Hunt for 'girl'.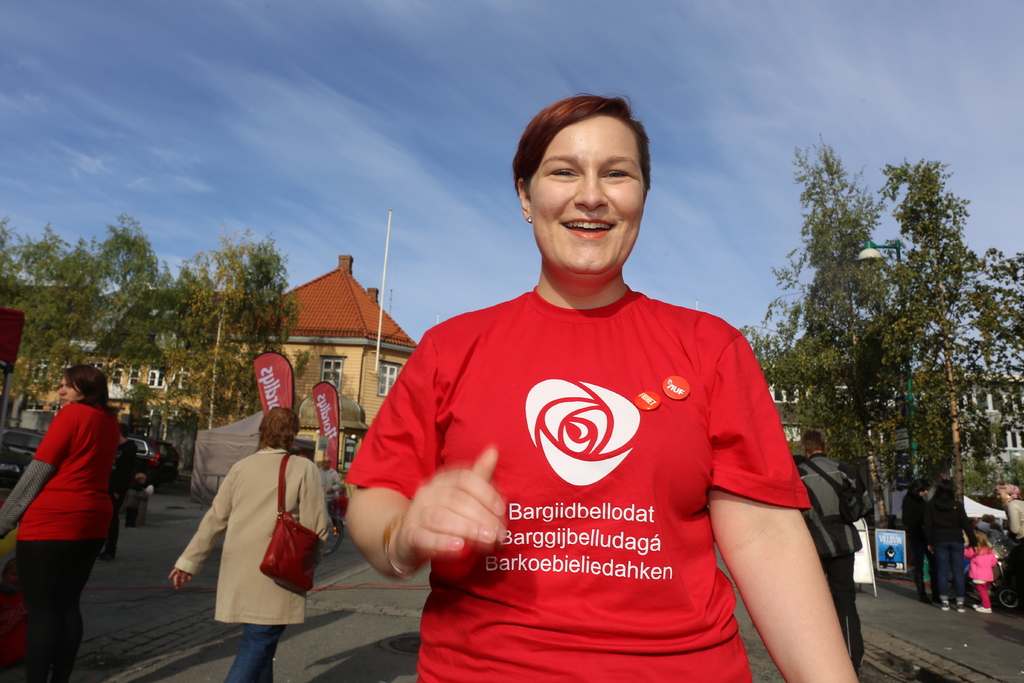
Hunted down at (962,530,998,611).
